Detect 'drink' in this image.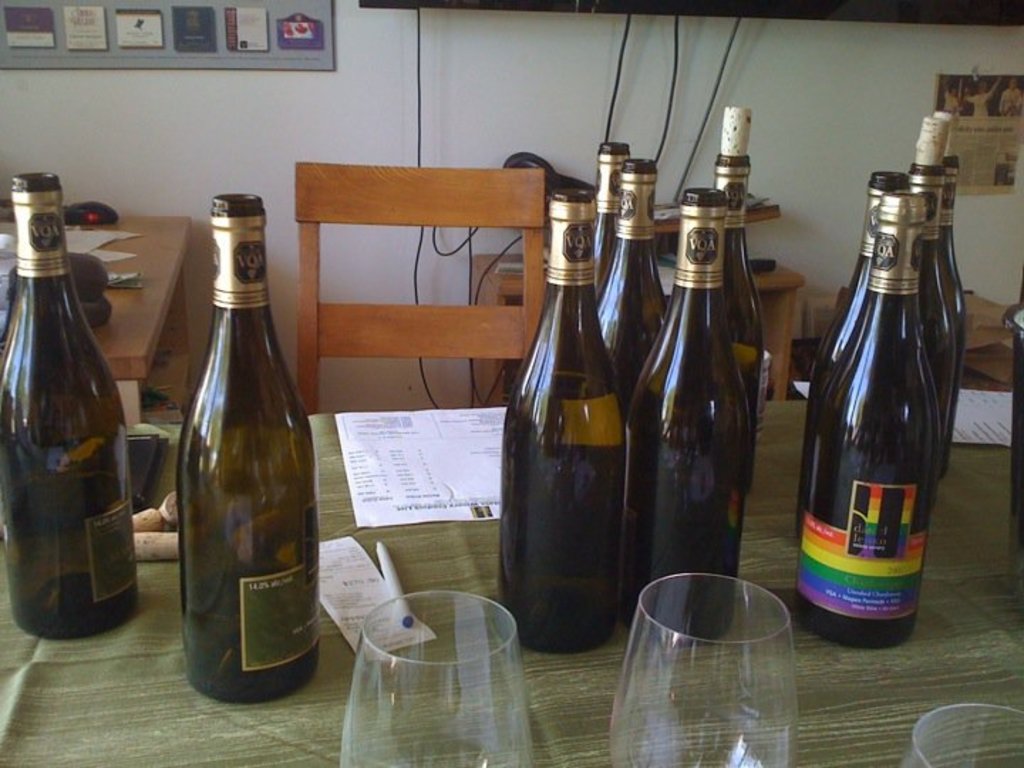
Detection: <bbox>794, 193, 940, 643</bbox>.
